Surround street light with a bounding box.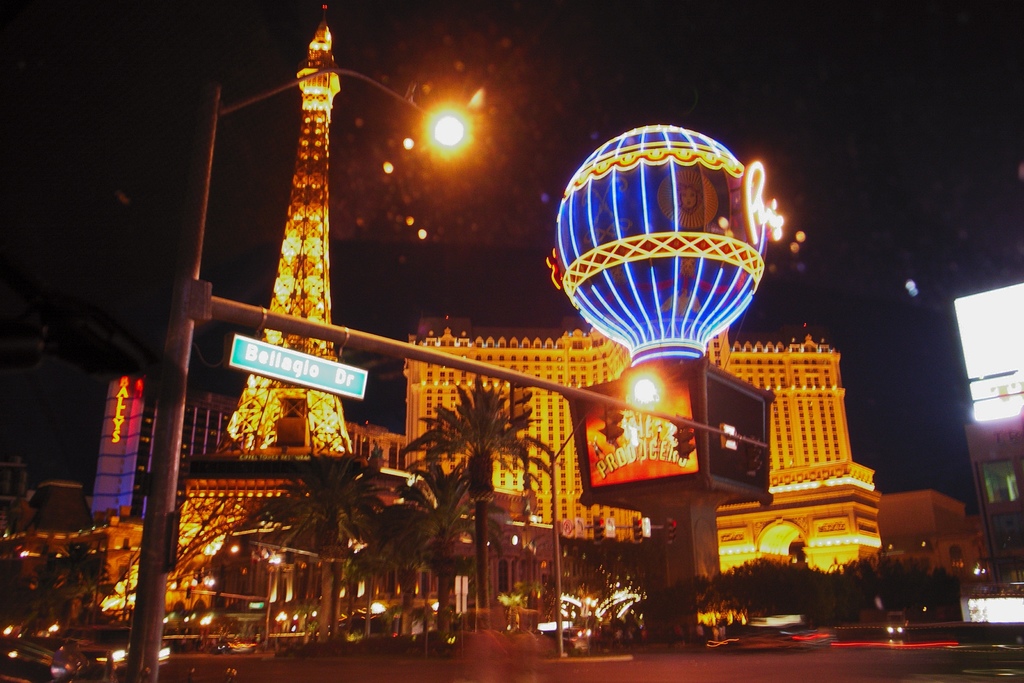
pyautogui.locateOnScreen(547, 377, 655, 659).
